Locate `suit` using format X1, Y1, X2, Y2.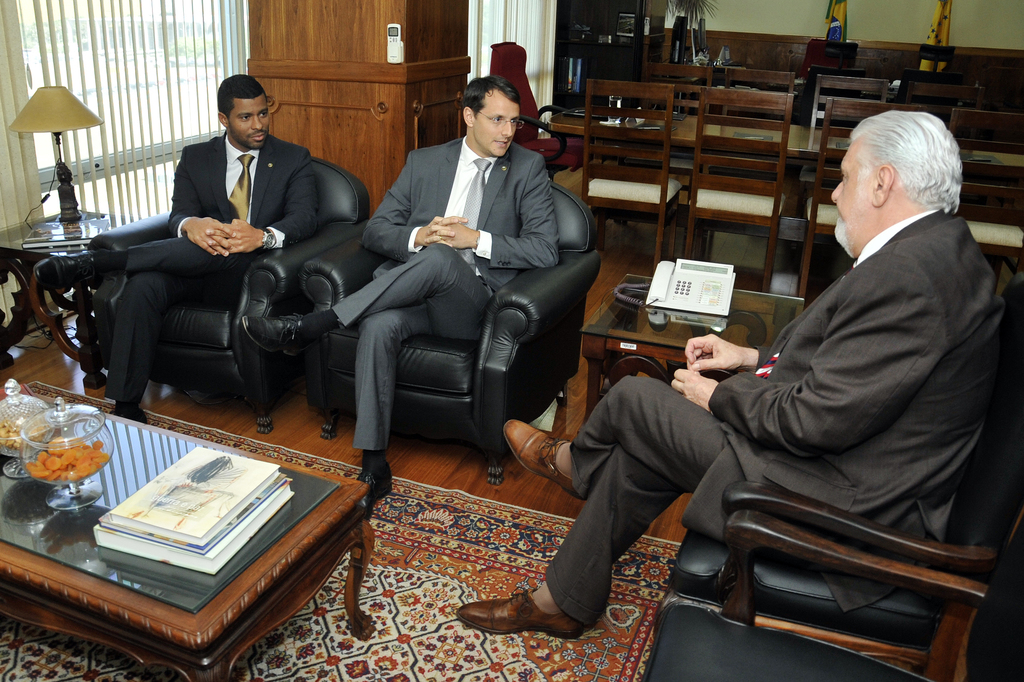
106, 133, 322, 402.
